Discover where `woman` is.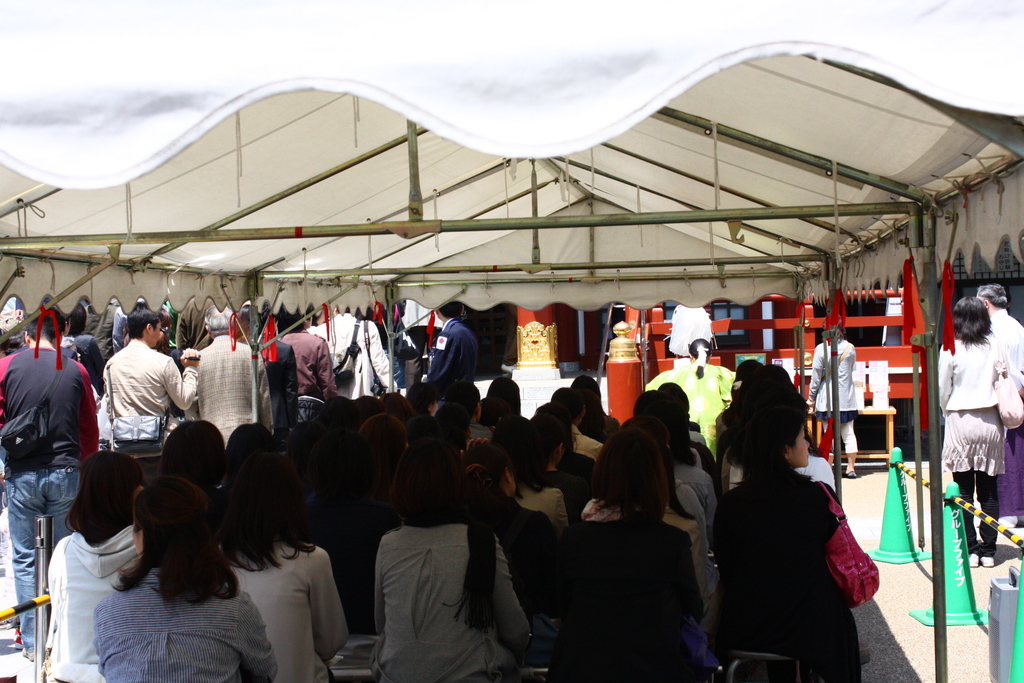
Discovered at bbox(155, 420, 220, 493).
